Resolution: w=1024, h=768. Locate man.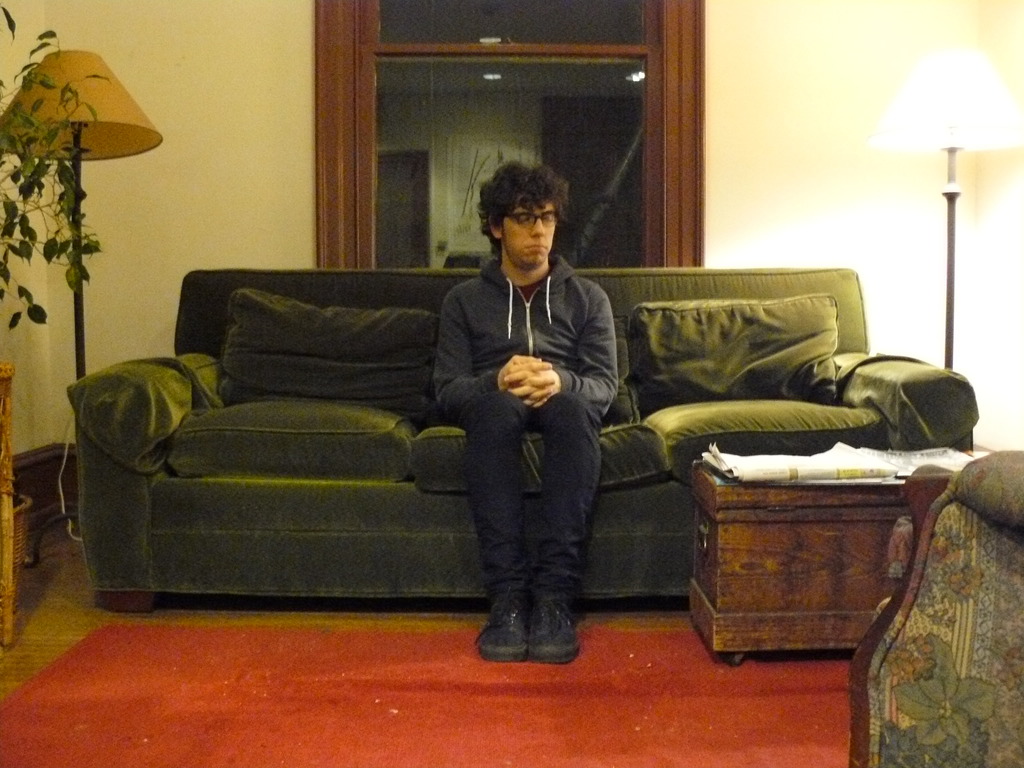
pyautogui.locateOnScreen(433, 175, 622, 662).
